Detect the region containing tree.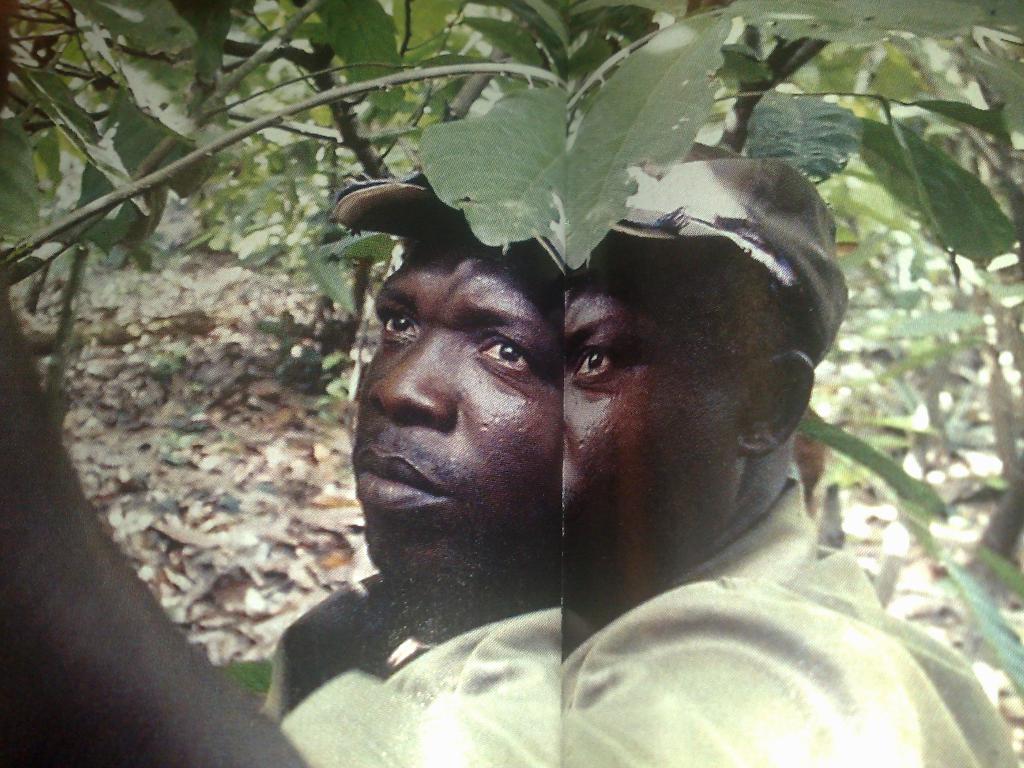
0:0:568:334.
